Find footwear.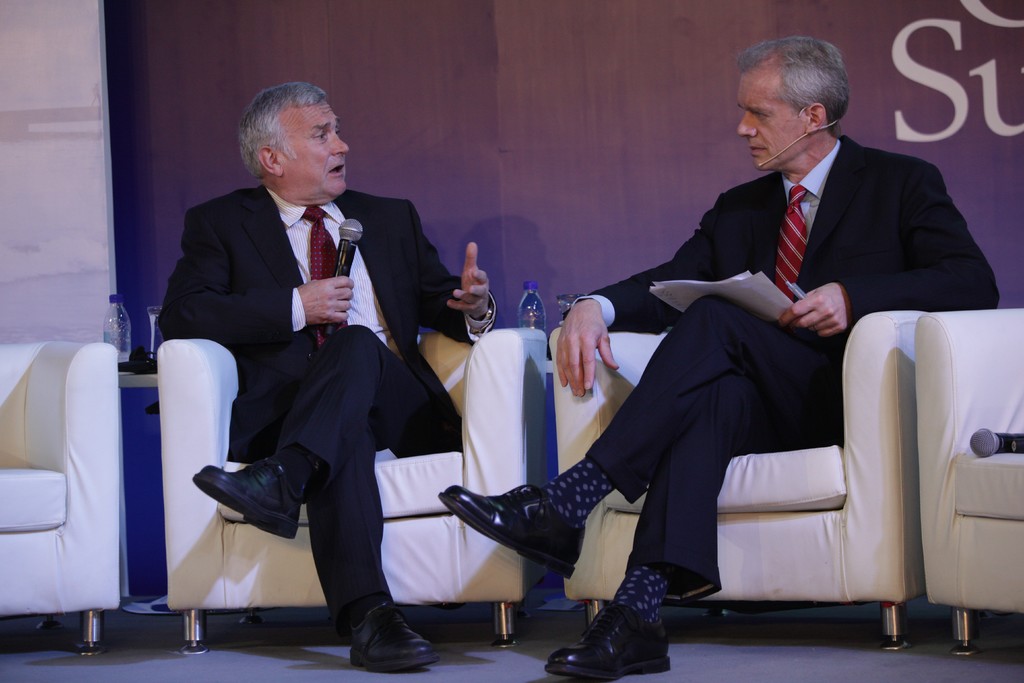
x1=544 y1=606 x2=670 y2=679.
